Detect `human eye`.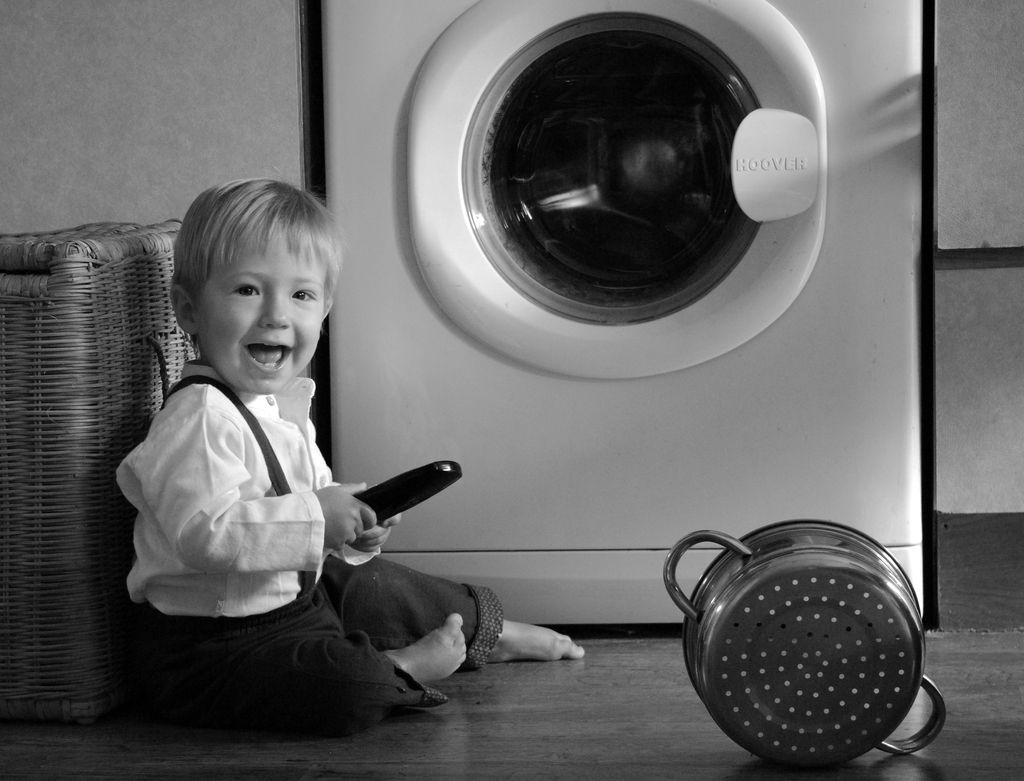
Detected at [231, 280, 265, 299].
